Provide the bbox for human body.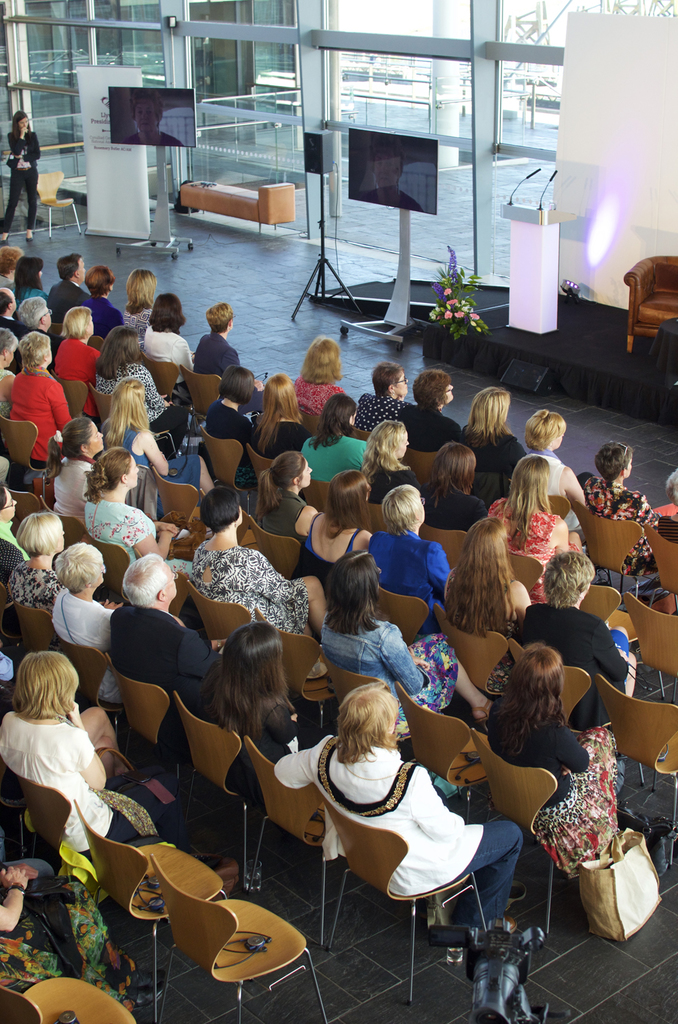
<region>8, 646, 120, 882</region>.
